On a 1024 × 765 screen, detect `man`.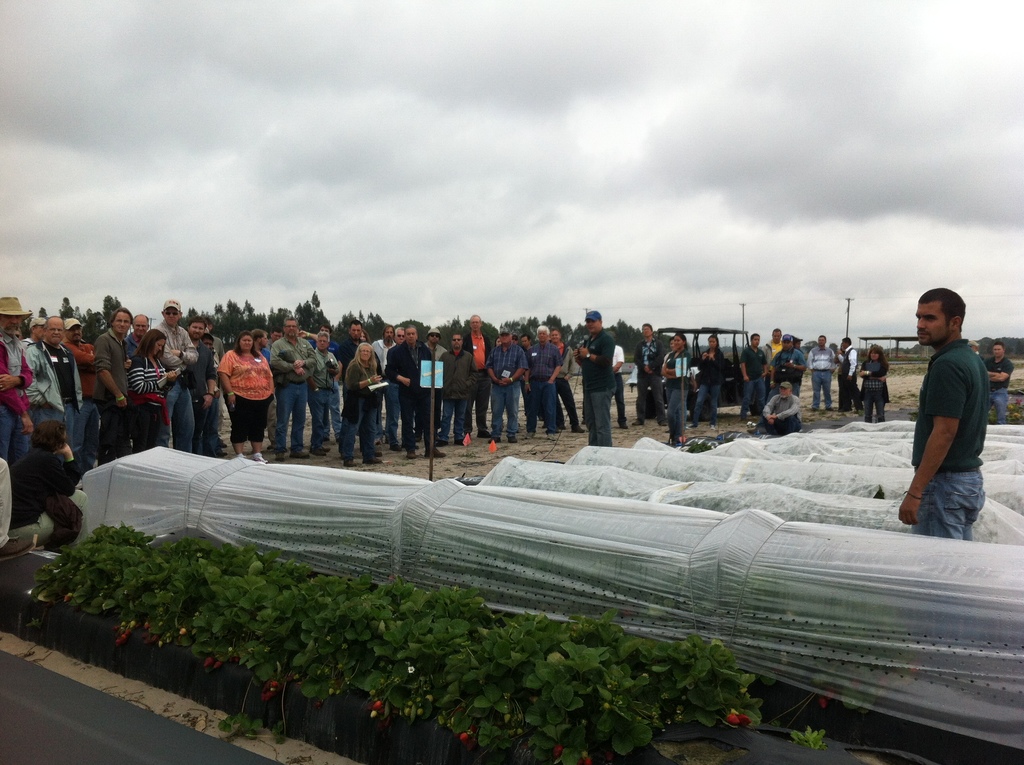
x1=423 y1=326 x2=445 y2=358.
